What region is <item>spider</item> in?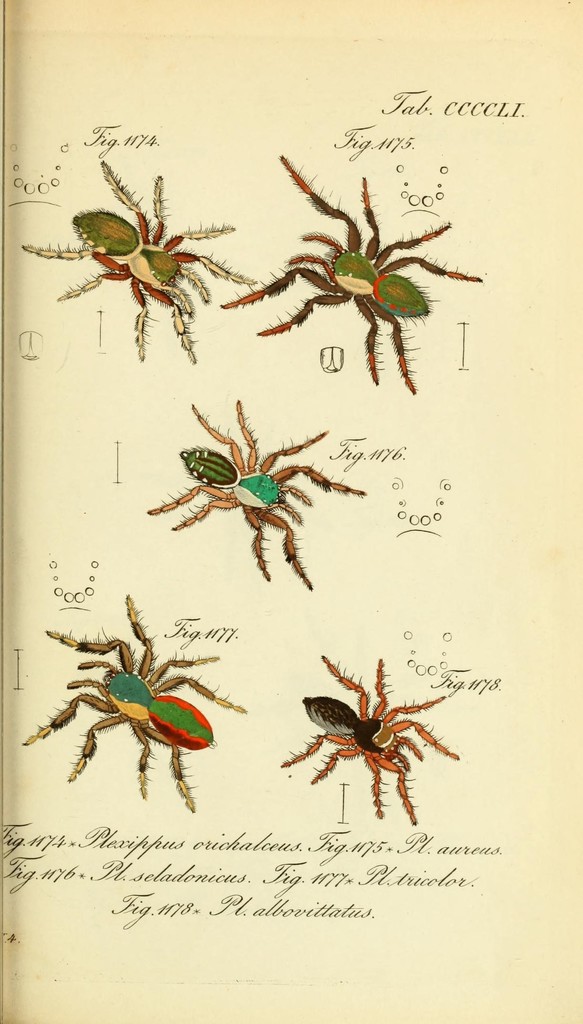
pyautogui.locateOnScreen(140, 397, 366, 590).
